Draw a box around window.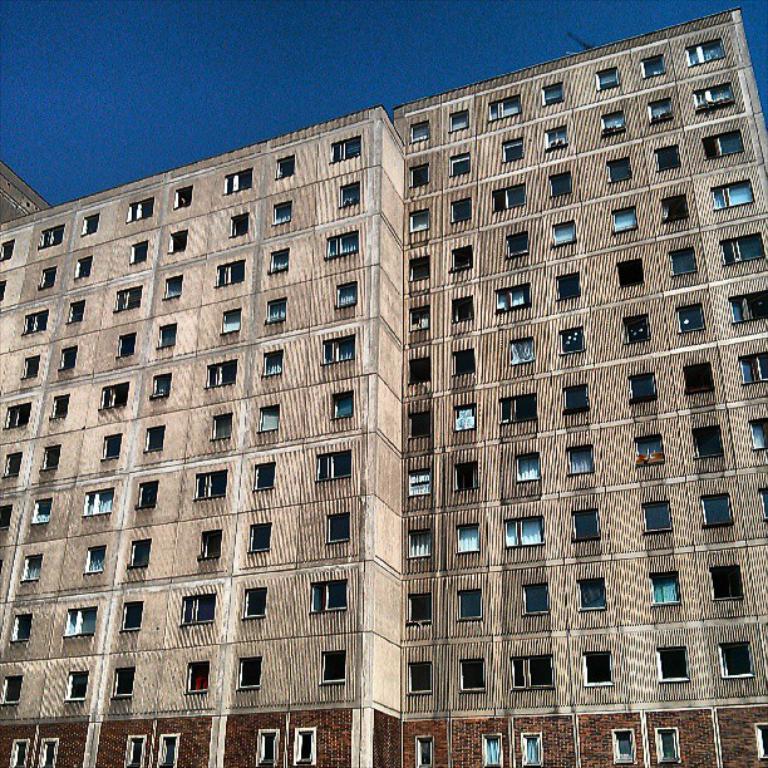
{"left": 323, "top": 334, "right": 358, "bottom": 364}.
